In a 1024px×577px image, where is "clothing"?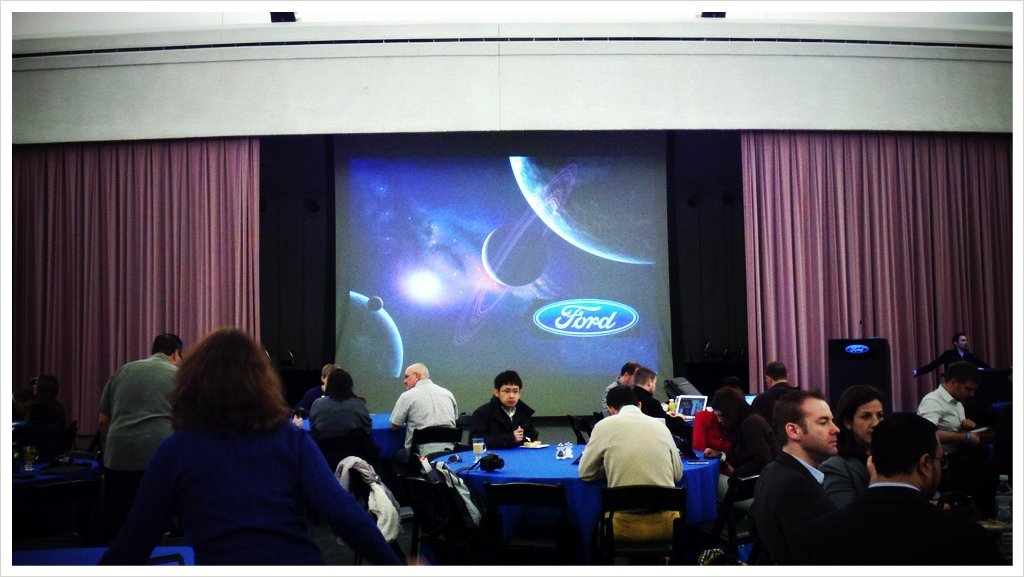
579:406:683:541.
